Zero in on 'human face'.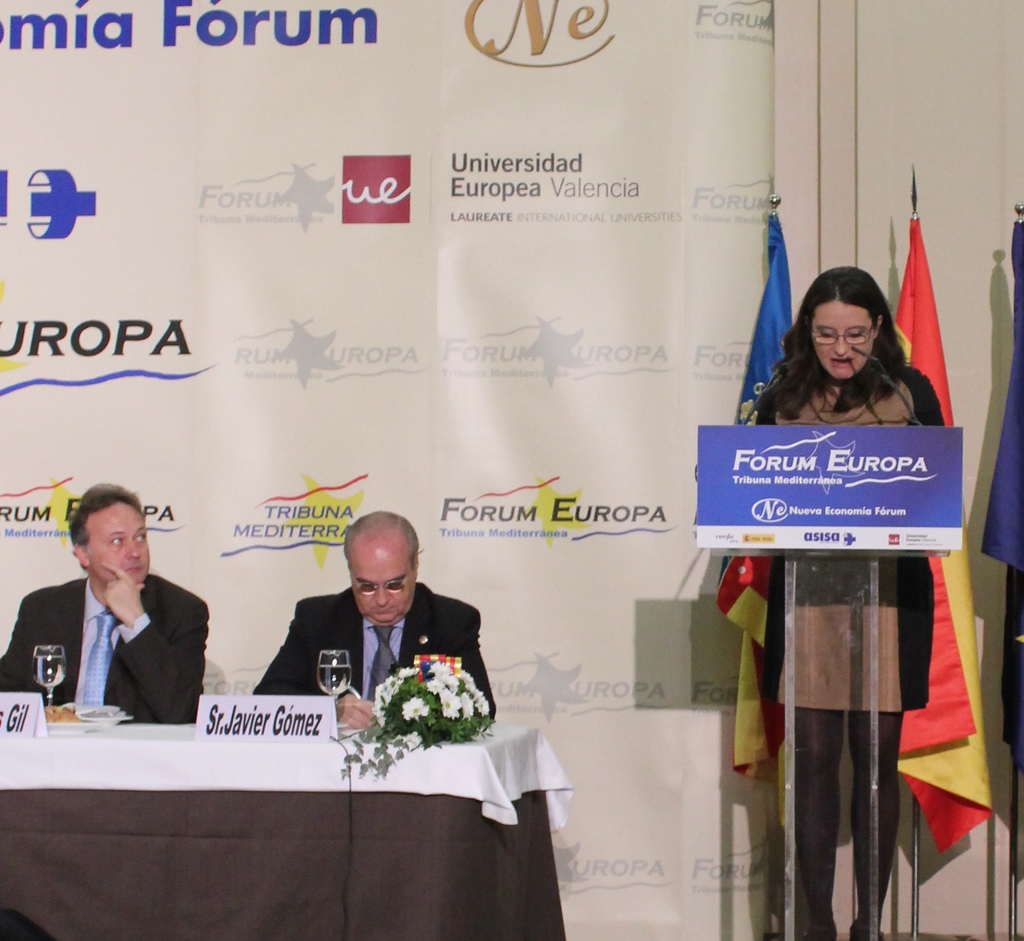
Zeroed in: (813,294,876,378).
